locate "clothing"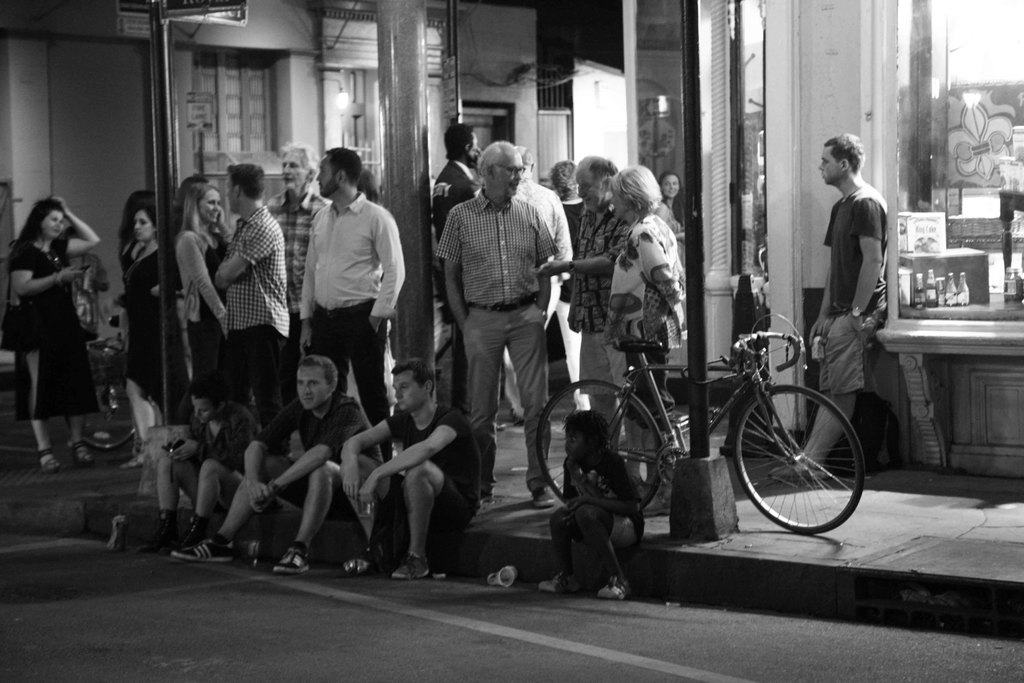
detection(495, 181, 600, 419)
